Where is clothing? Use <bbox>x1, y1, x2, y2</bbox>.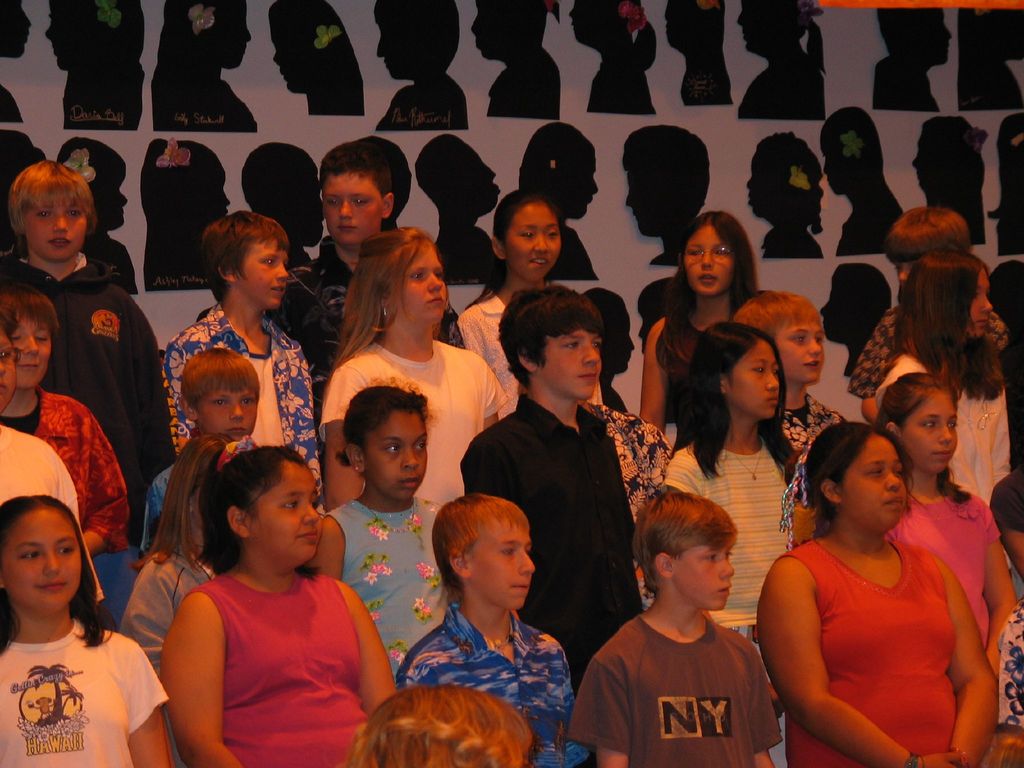
<bbox>310, 338, 513, 520</bbox>.
